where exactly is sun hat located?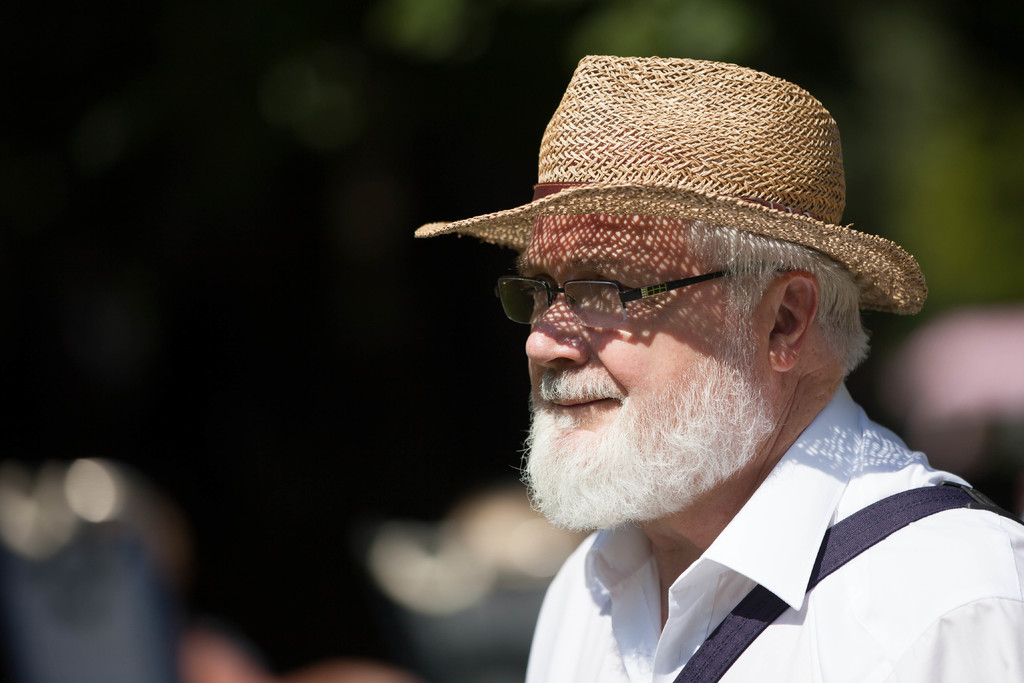
Its bounding box is x1=413 y1=49 x2=929 y2=320.
